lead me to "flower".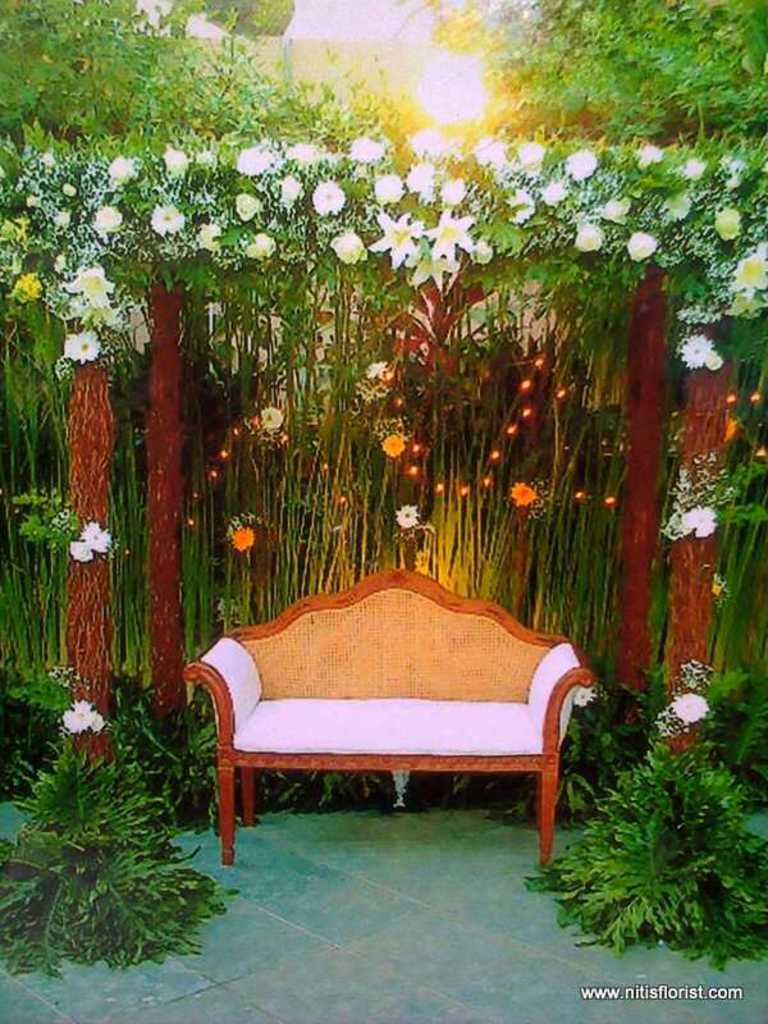
Lead to Rect(110, 155, 141, 191).
